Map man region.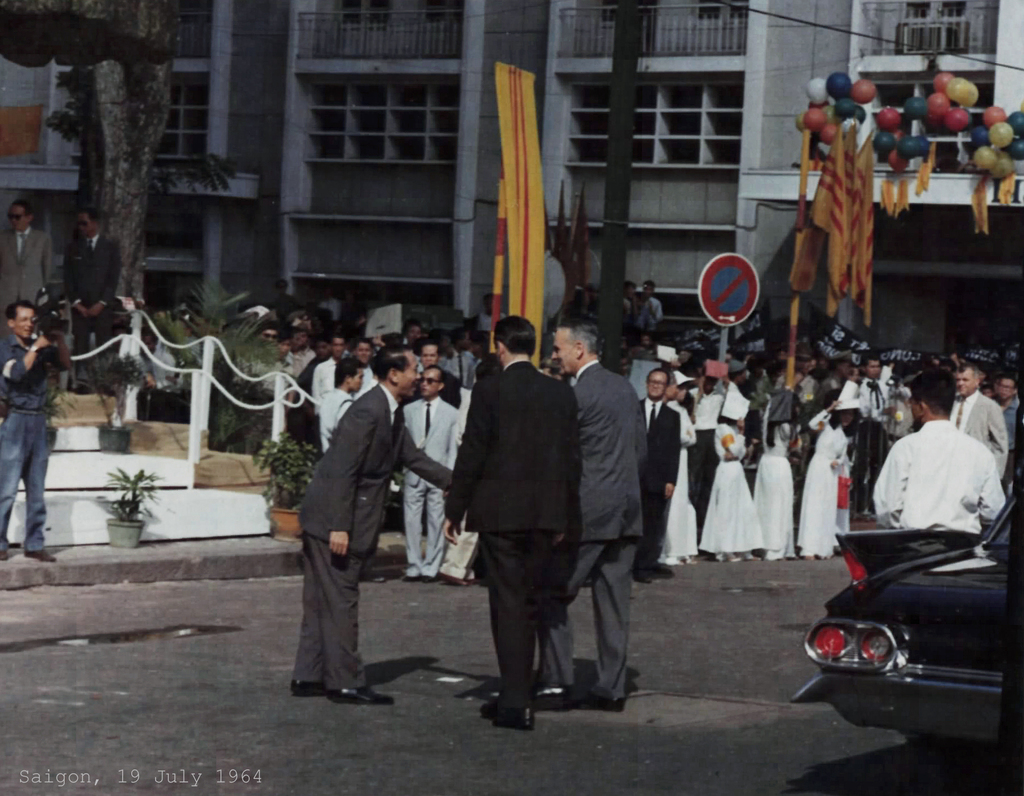
Mapped to {"left": 639, "top": 277, "right": 661, "bottom": 320}.
